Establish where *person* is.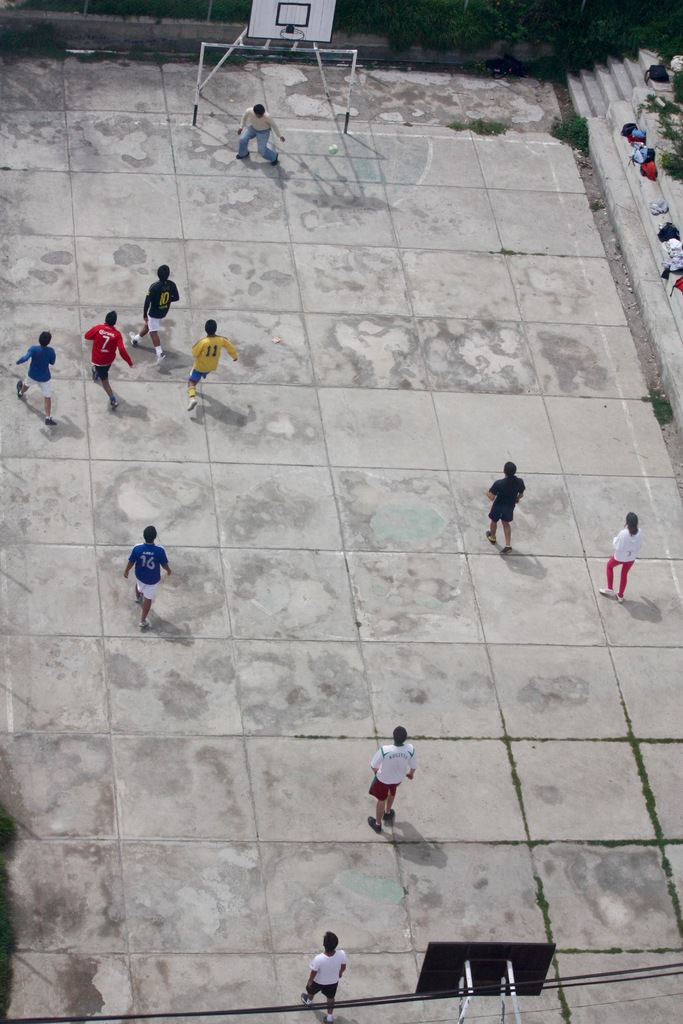
Established at 134, 268, 183, 360.
